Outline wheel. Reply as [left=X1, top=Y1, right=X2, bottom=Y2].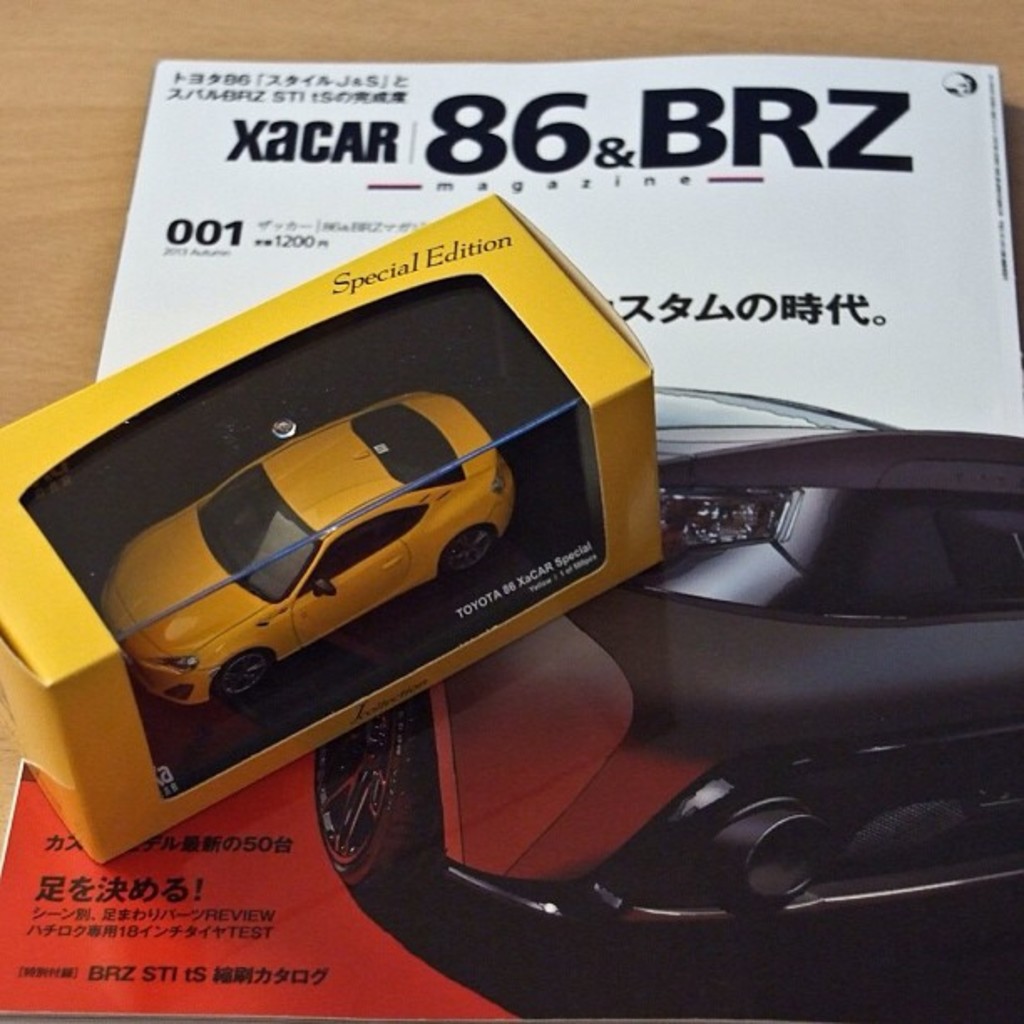
[left=445, top=527, right=494, bottom=574].
